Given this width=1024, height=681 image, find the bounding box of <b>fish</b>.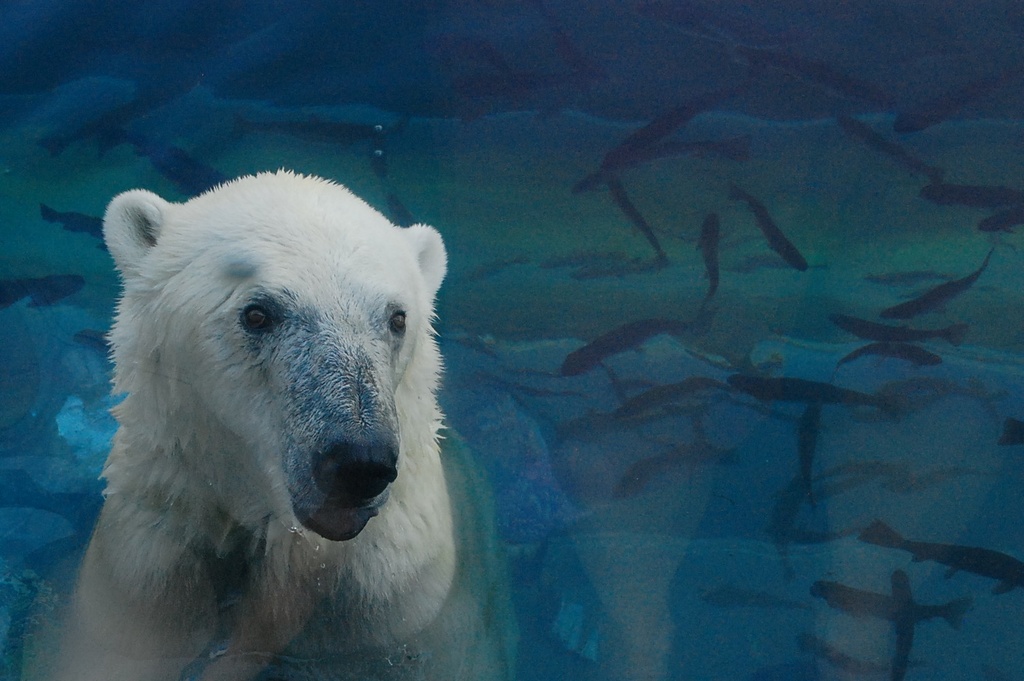
225,50,324,93.
